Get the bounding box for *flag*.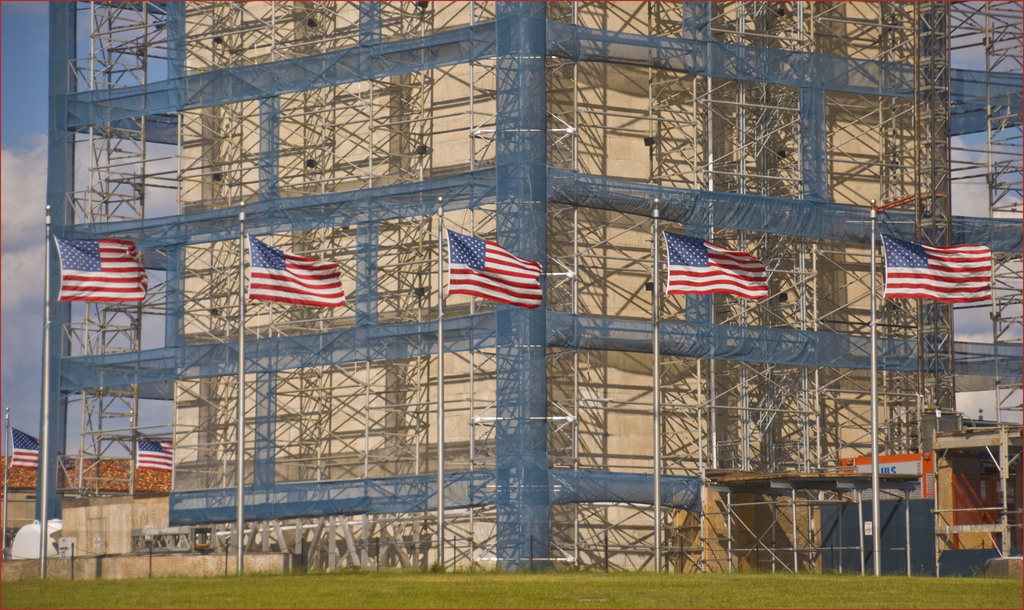
left=445, top=227, right=546, bottom=312.
